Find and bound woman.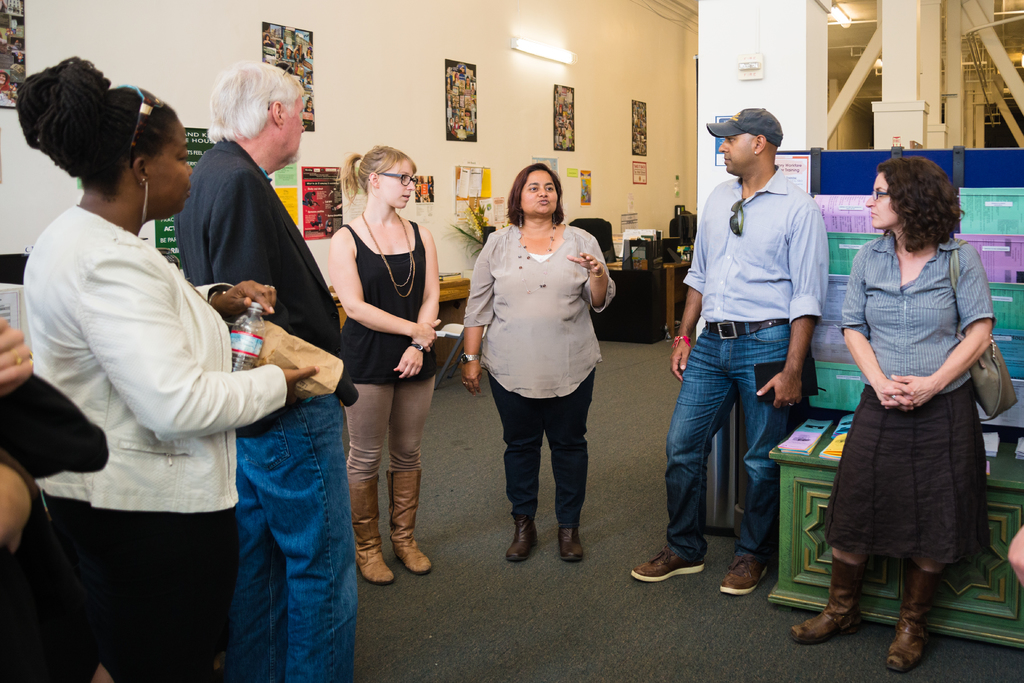
Bound: Rect(18, 58, 323, 682).
